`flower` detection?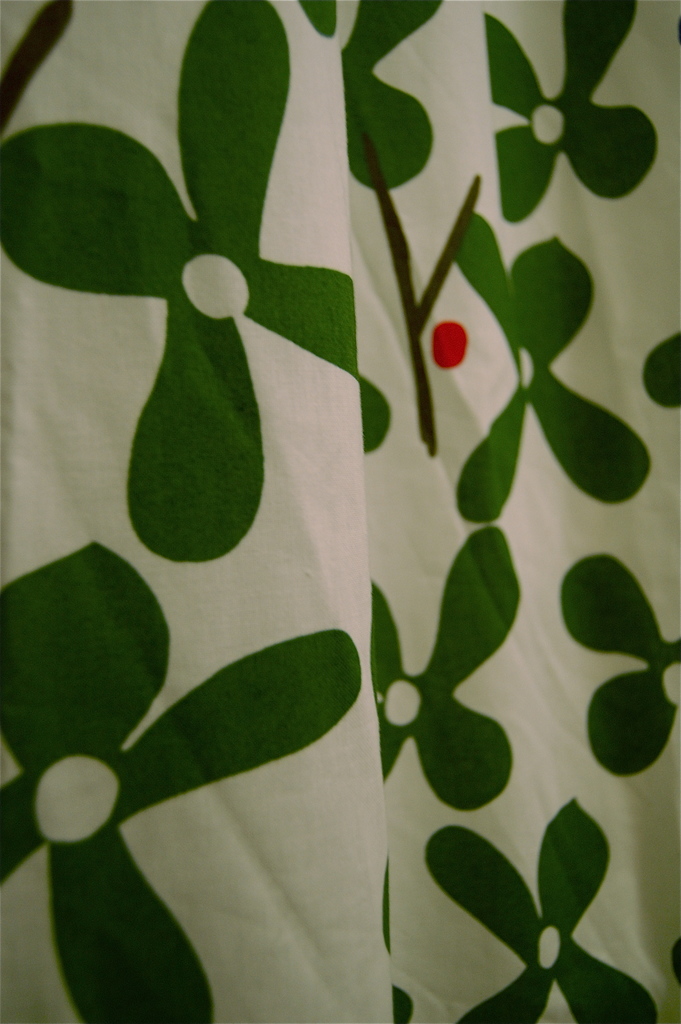
box(0, 543, 361, 1023)
